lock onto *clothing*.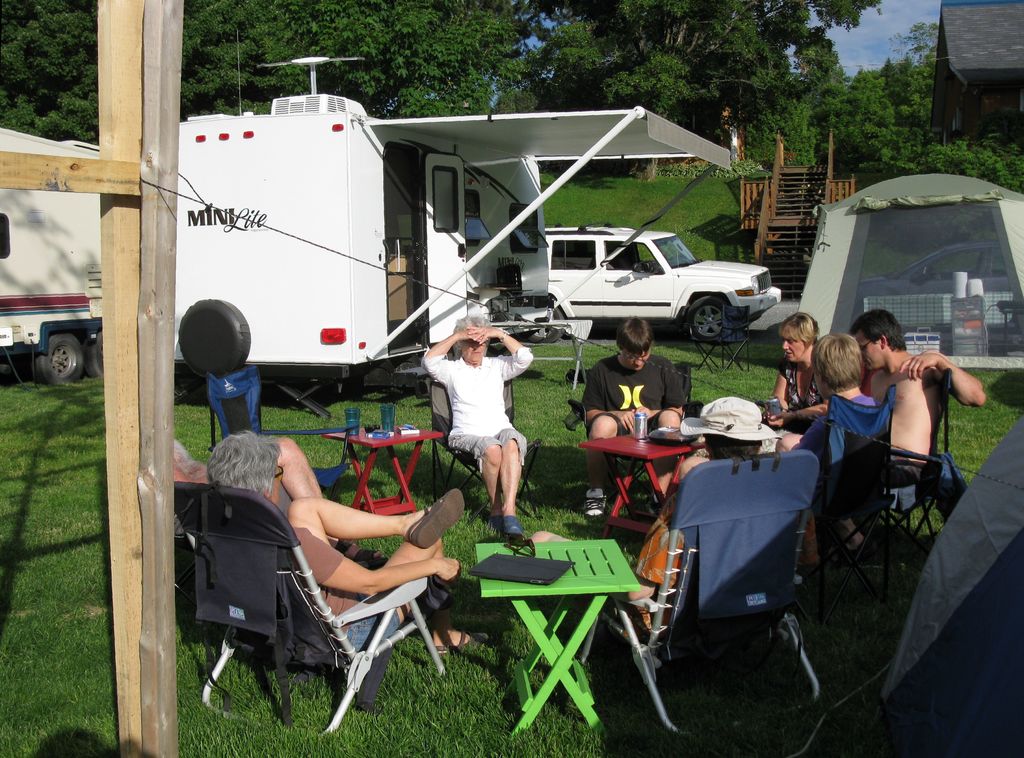
Locked: 588,360,691,420.
